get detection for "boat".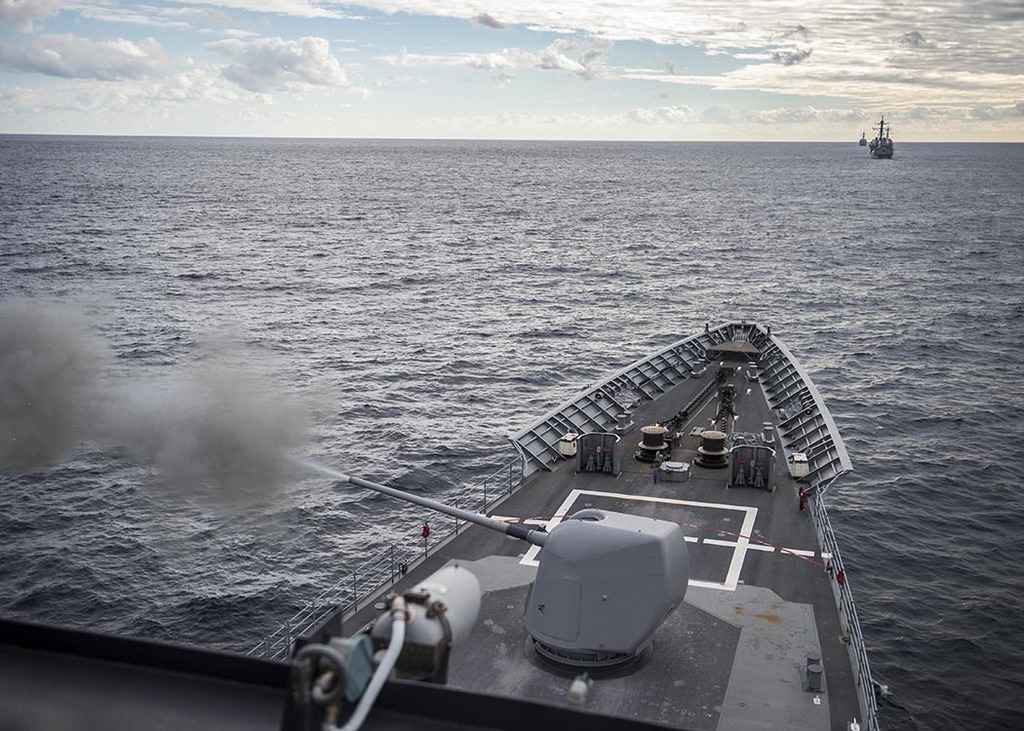
Detection: {"x1": 869, "y1": 116, "x2": 894, "y2": 158}.
